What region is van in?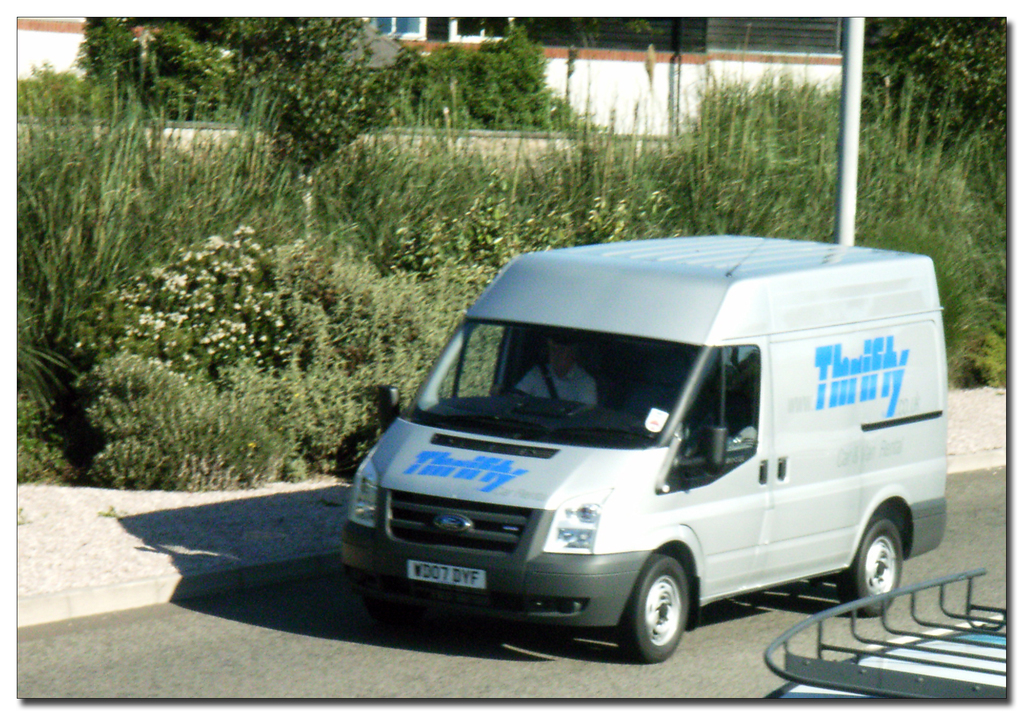
x1=338, y1=232, x2=950, y2=660.
